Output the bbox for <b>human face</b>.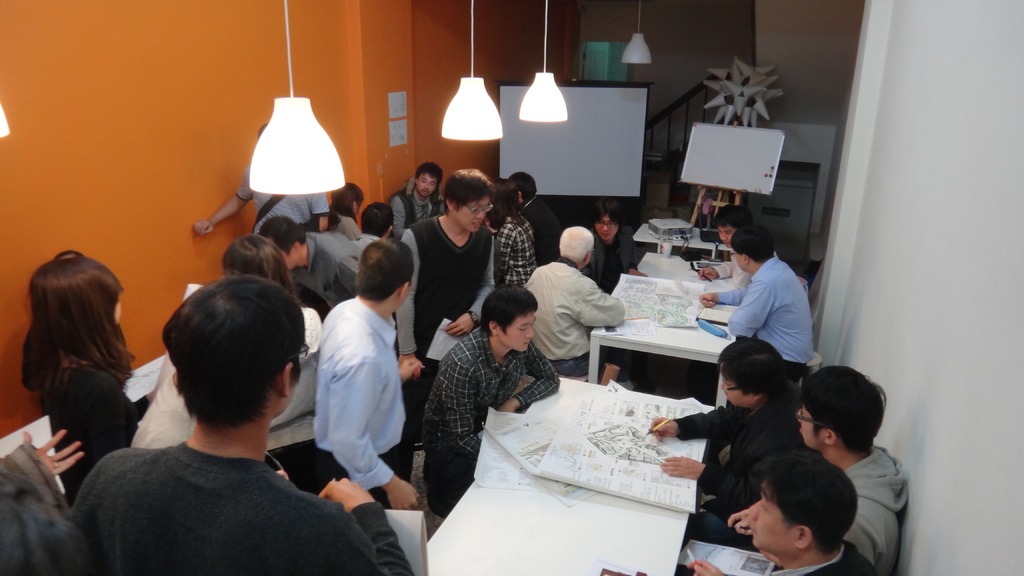
detection(498, 312, 538, 354).
